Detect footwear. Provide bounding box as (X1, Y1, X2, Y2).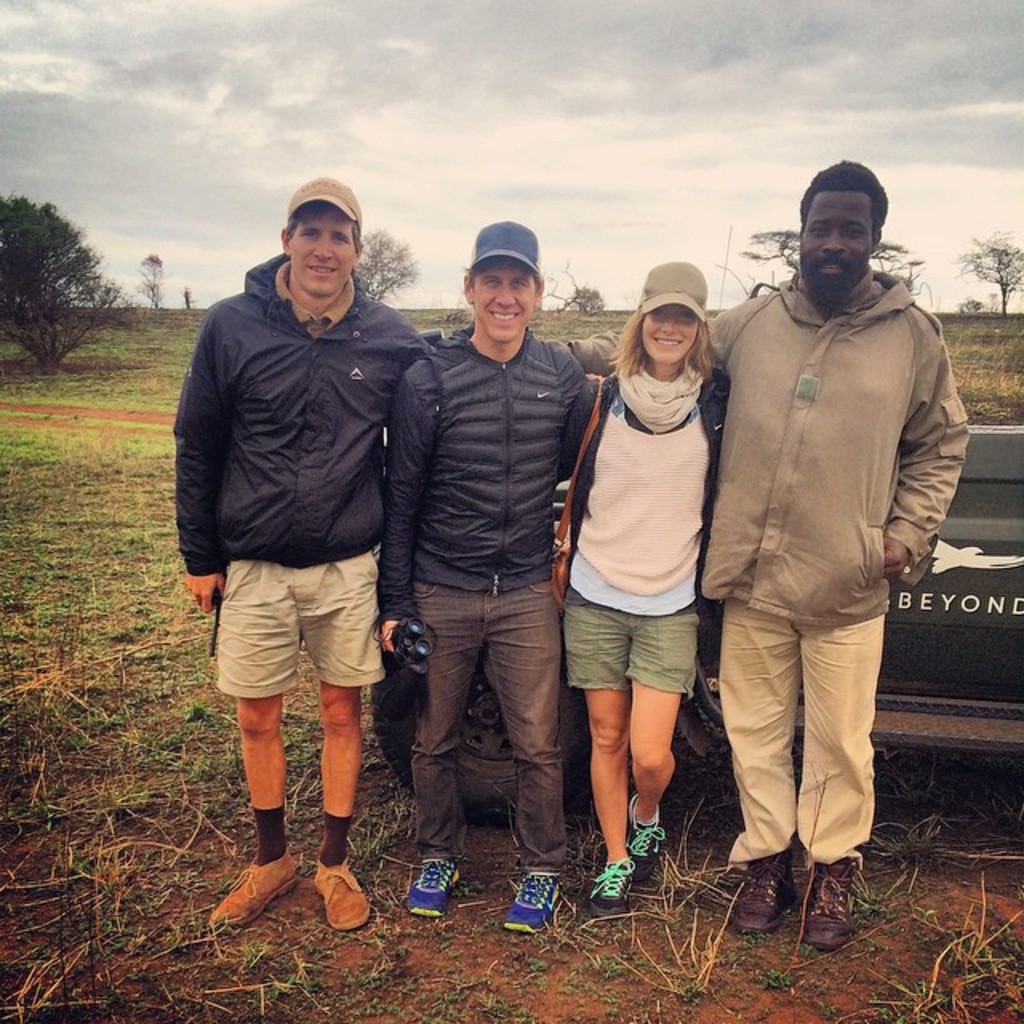
(405, 856, 461, 912).
